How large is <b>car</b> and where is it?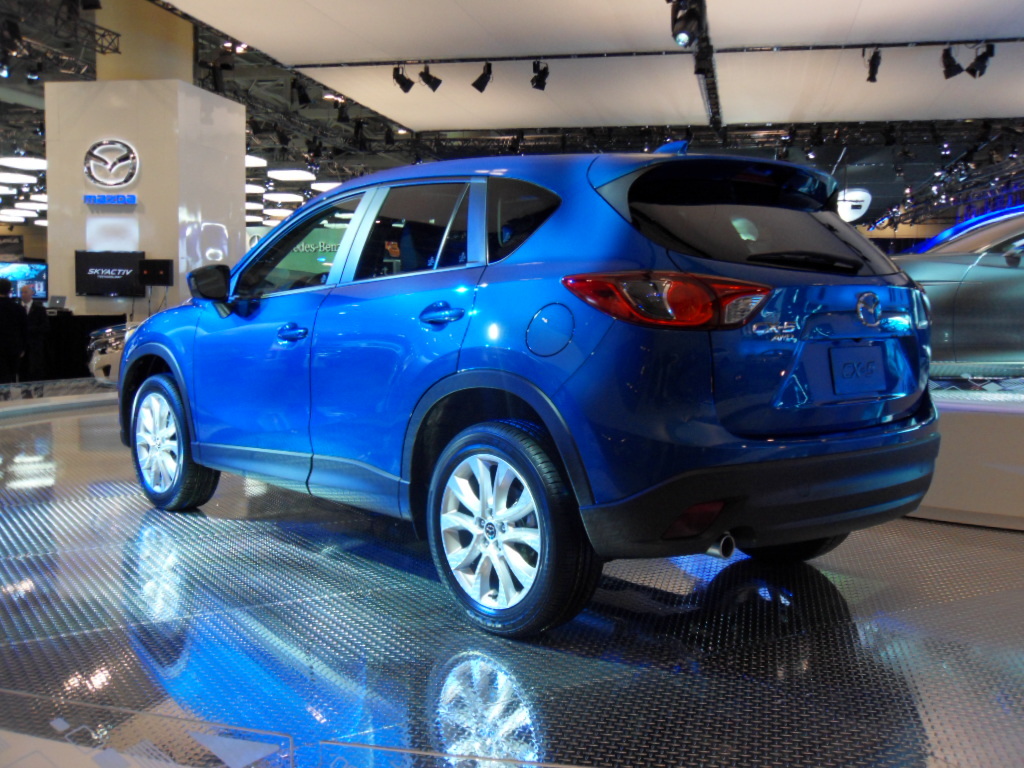
Bounding box: [887, 211, 1023, 381].
